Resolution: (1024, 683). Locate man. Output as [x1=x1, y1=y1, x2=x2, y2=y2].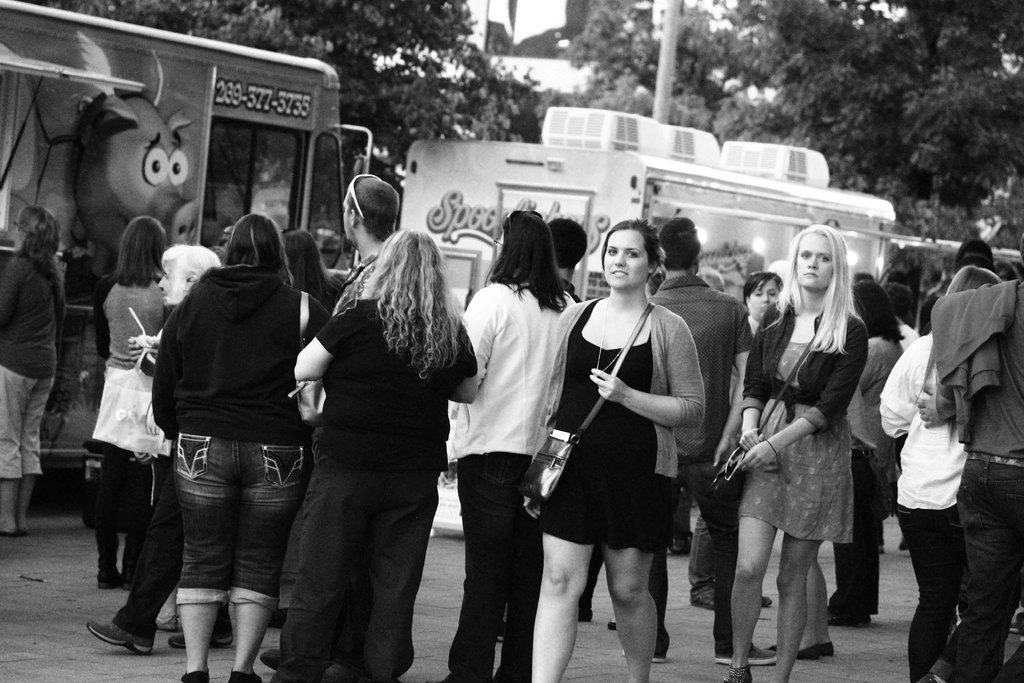
[x1=618, y1=217, x2=784, y2=664].
